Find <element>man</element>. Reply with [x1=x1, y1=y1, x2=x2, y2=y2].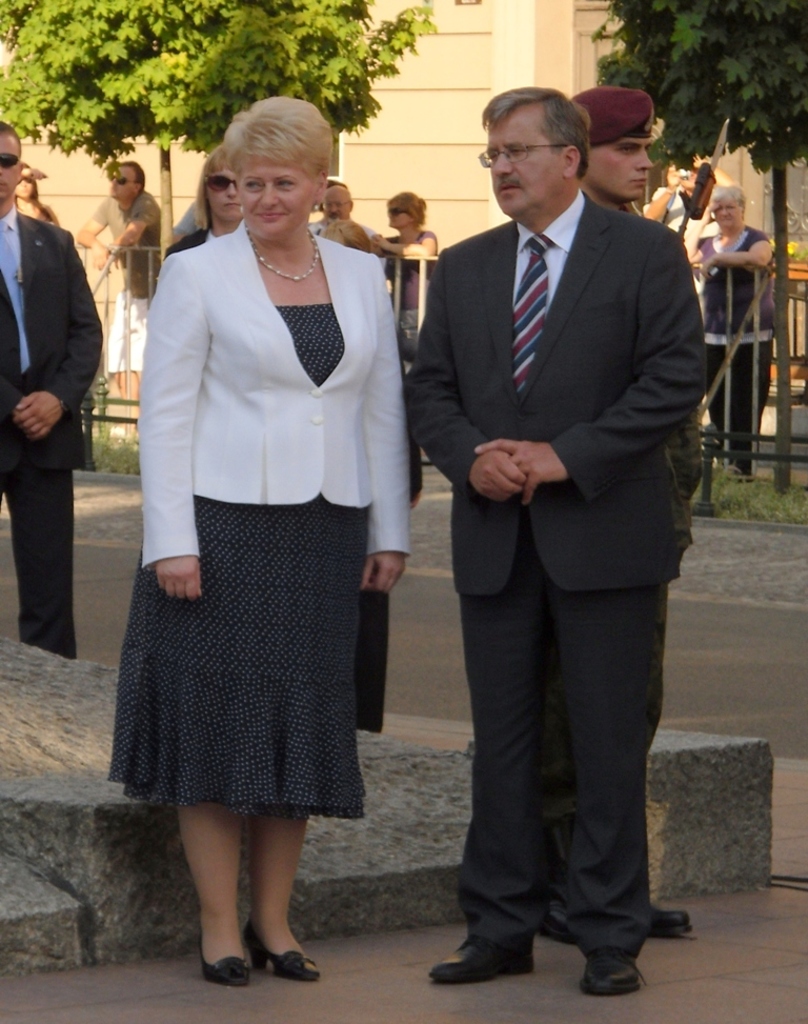
[x1=307, y1=183, x2=380, y2=238].
